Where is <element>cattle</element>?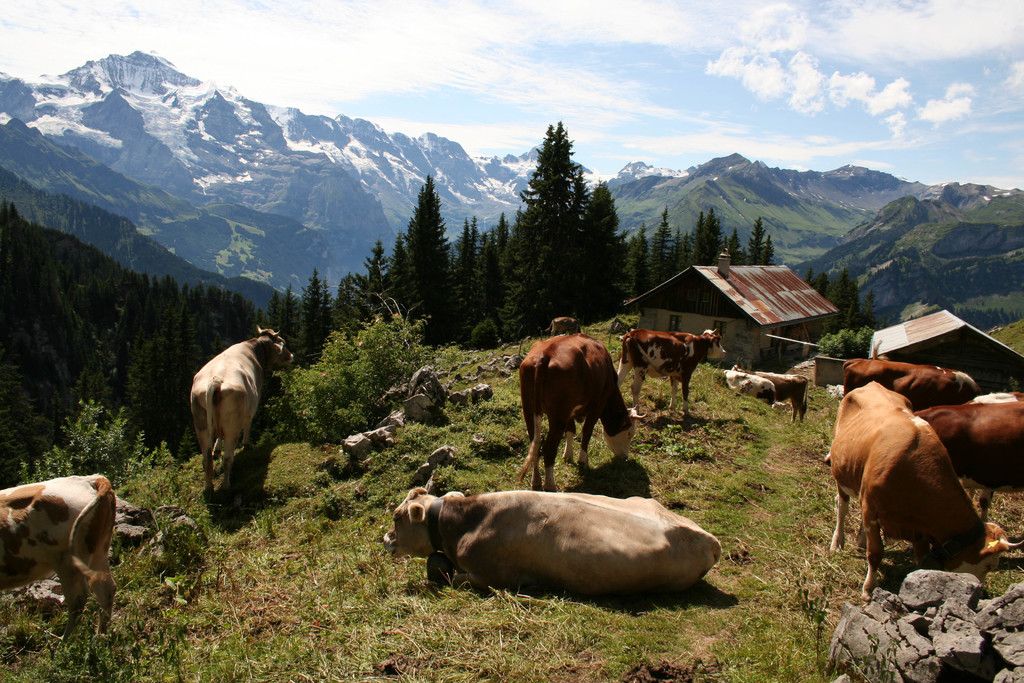
pyautogui.locateOnScreen(616, 328, 731, 425).
